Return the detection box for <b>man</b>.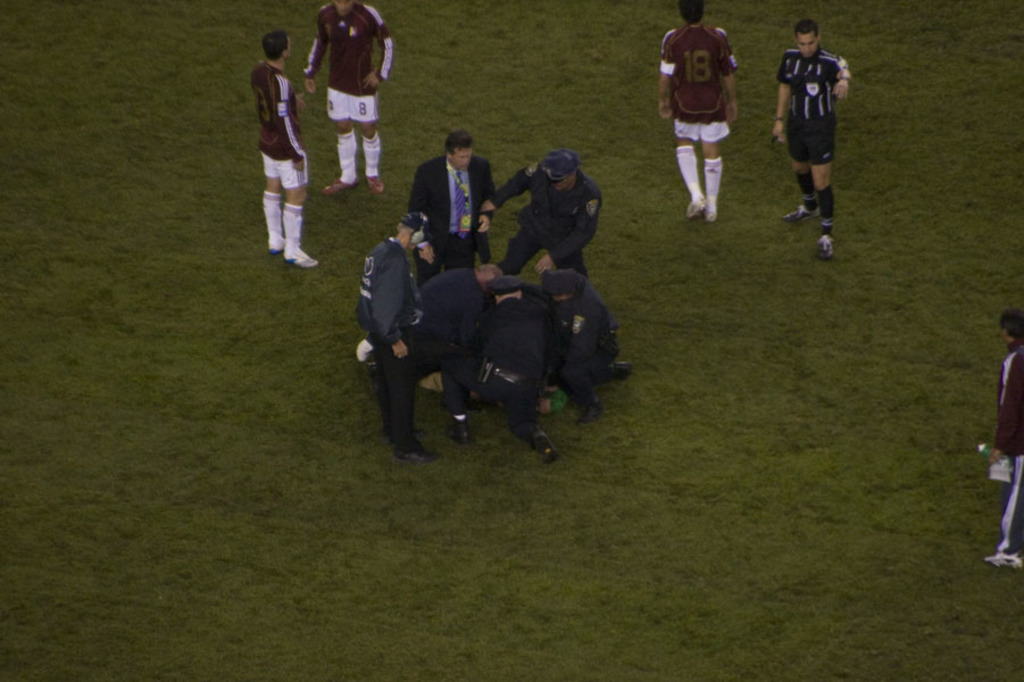
{"x1": 484, "y1": 144, "x2": 602, "y2": 273}.
